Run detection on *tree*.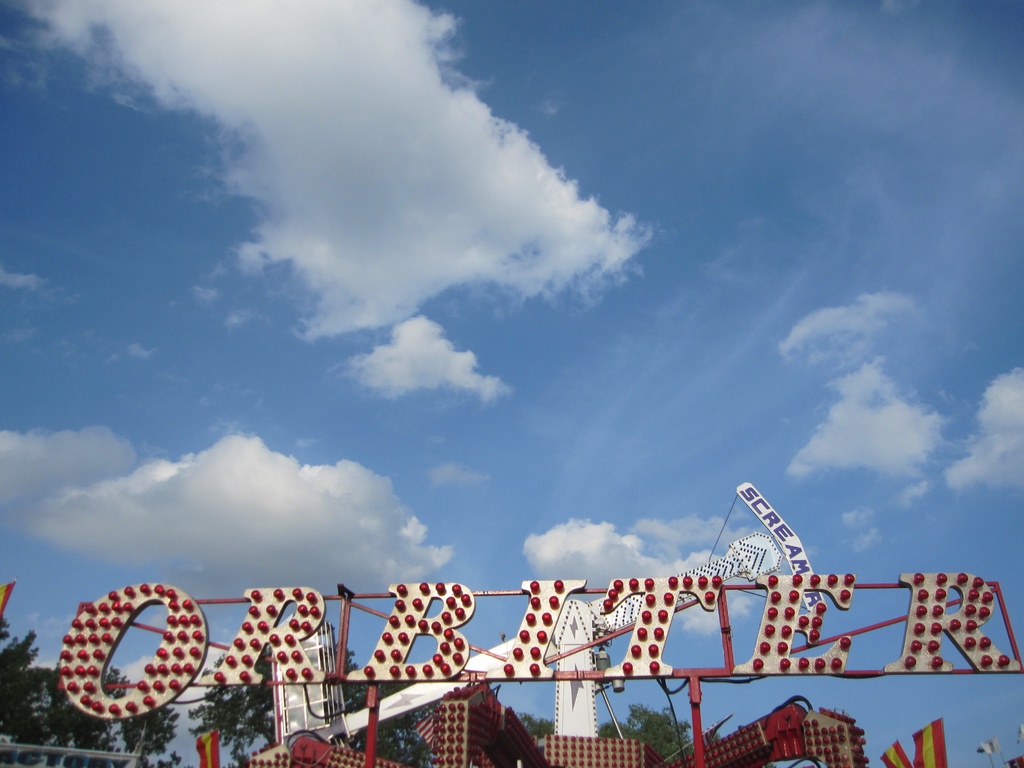
Result: x1=182 y1=633 x2=442 y2=767.
